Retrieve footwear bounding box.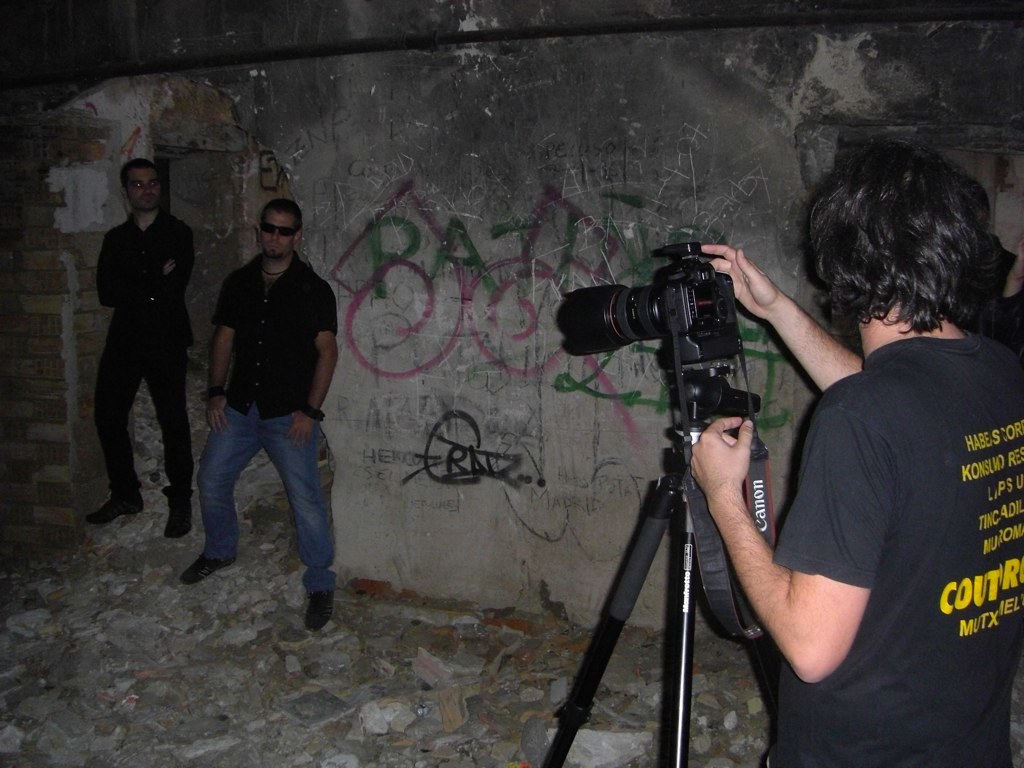
Bounding box: l=305, t=594, r=329, b=629.
